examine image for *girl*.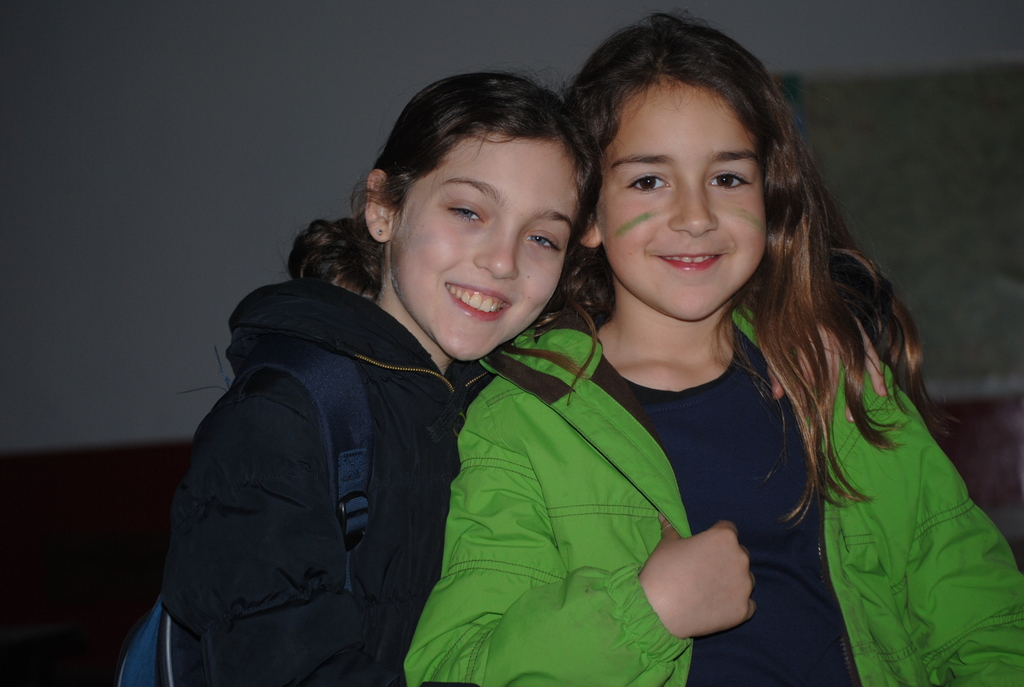
Examination result: (120,67,612,686).
